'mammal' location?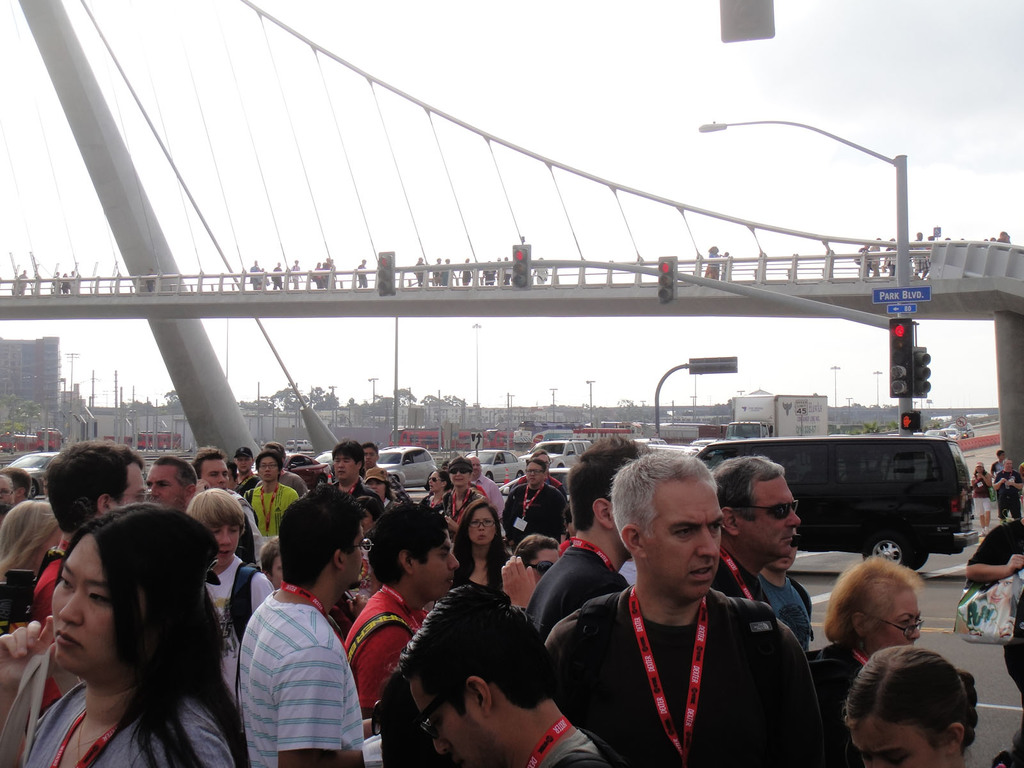
991/236/997/245
